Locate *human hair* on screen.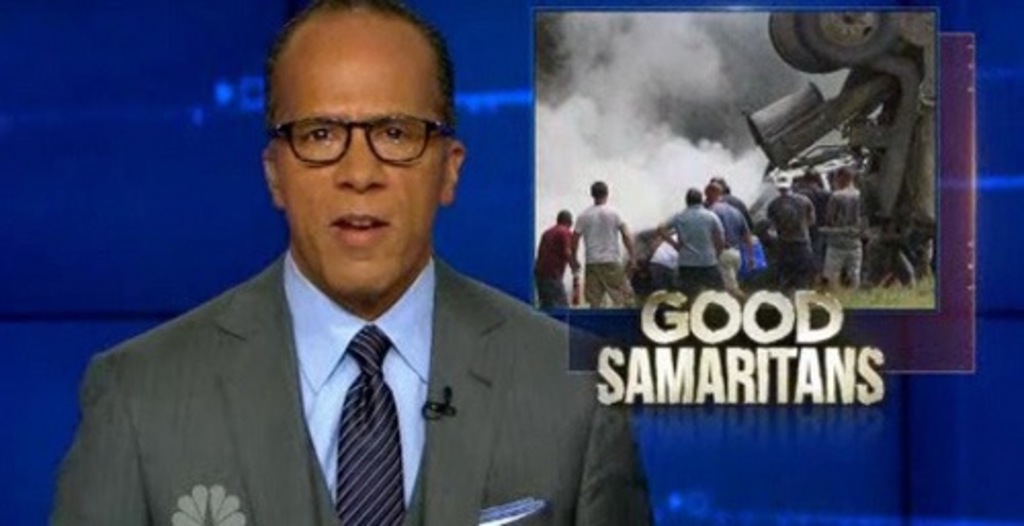
On screen at Rect(588, 174, 610, 201).
